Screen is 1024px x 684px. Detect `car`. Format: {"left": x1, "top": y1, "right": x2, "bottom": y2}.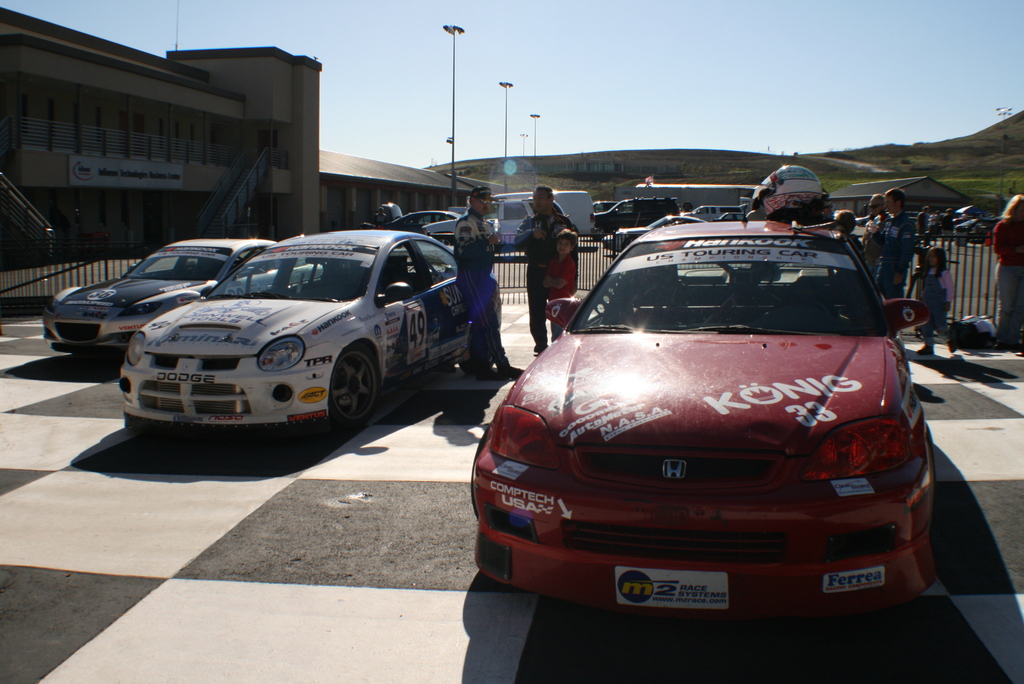
{"left": 585, "top": 188, "right": 671, "bottom": 236}.
